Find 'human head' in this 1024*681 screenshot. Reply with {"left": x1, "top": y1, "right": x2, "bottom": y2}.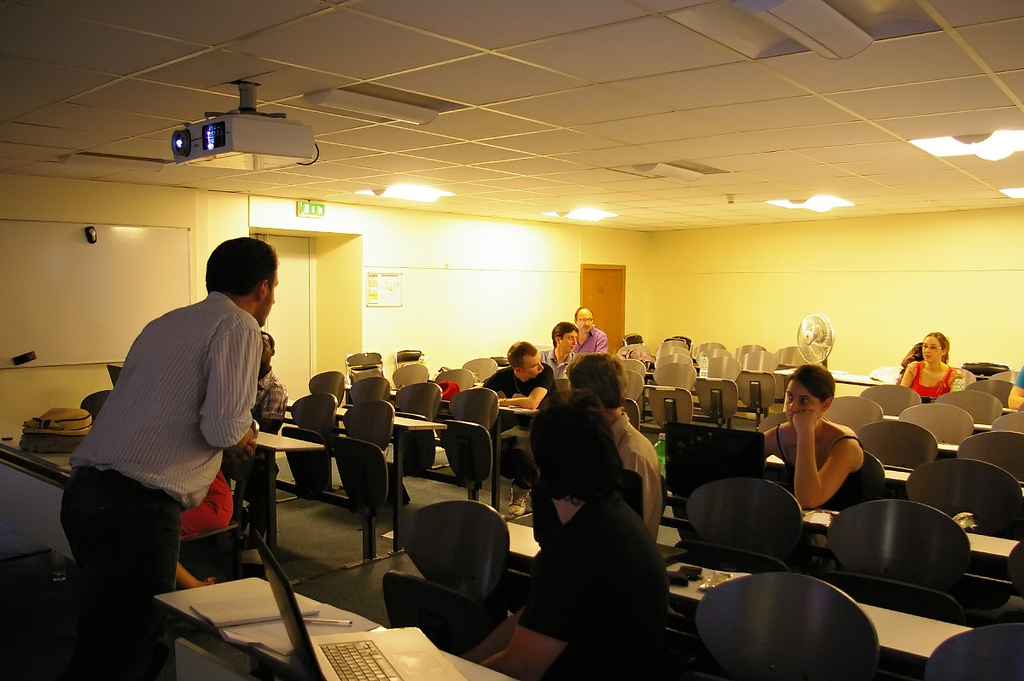
{"left": 553, "top": 319, "right": 579, "bottom": 355}.
